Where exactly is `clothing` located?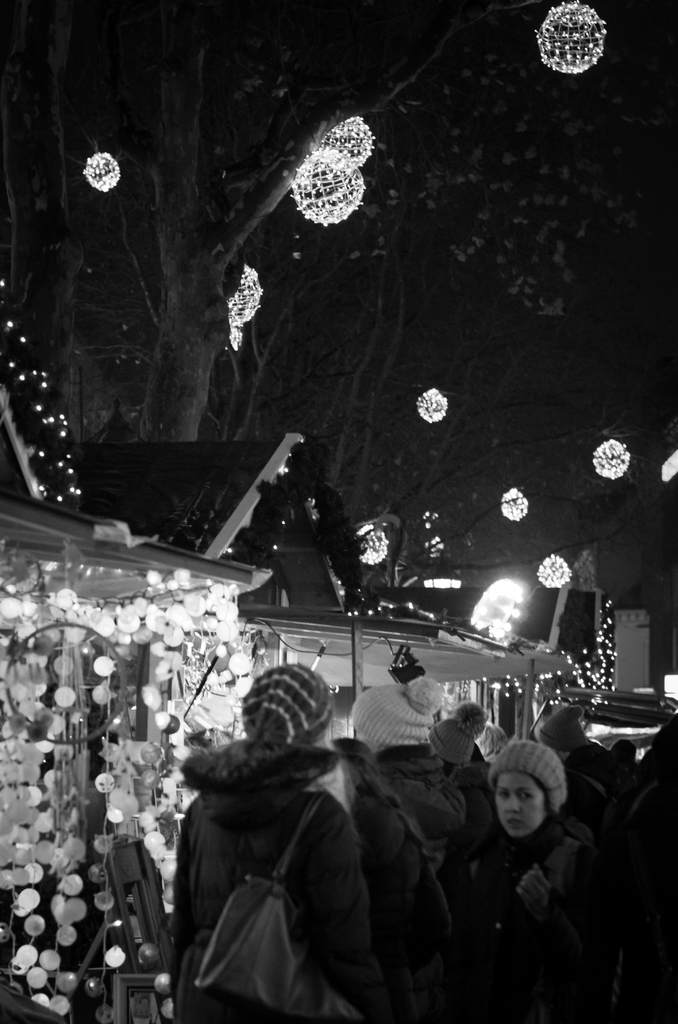
Its bounding box is x1=577, y1=733, x2=649, y2=829.
